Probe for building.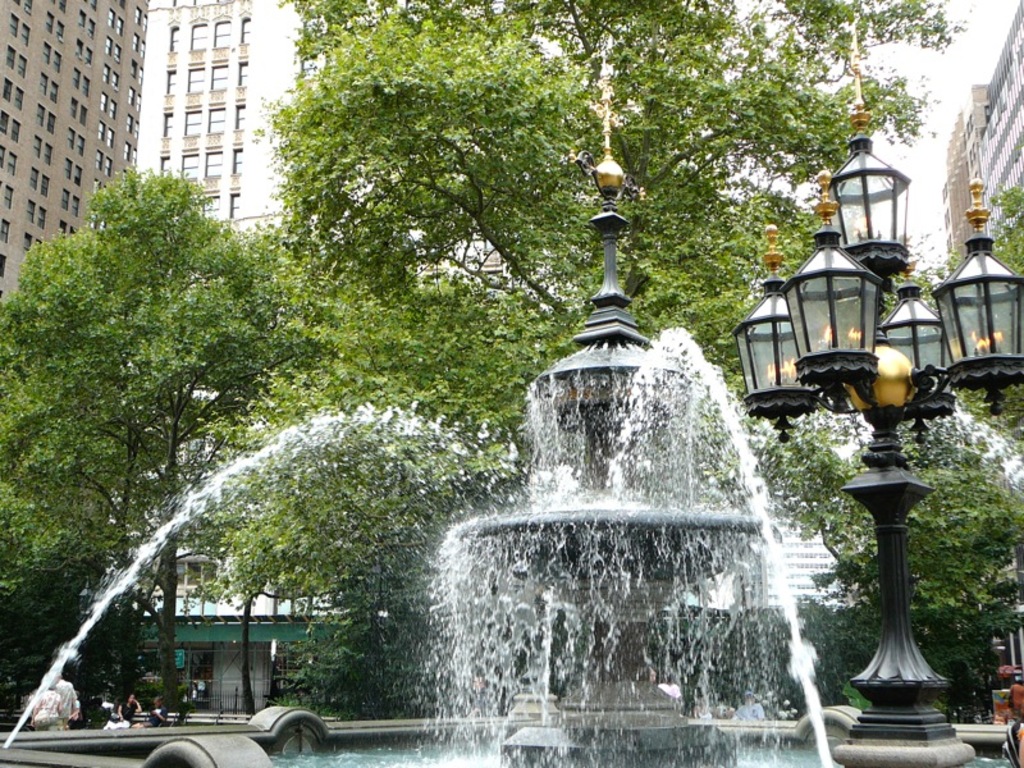
Probe result: {"left": 933, "top": 0, "right": 1023, "bottom": 280}.
